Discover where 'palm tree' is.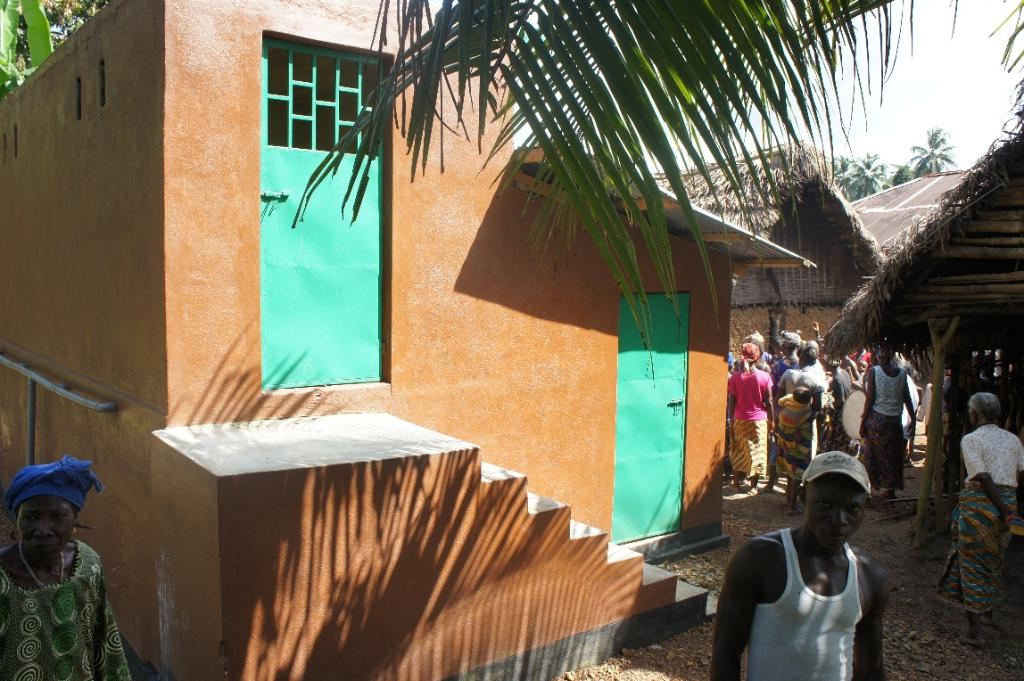
Discovered at <region>894, 160, 914, 187</region>.
